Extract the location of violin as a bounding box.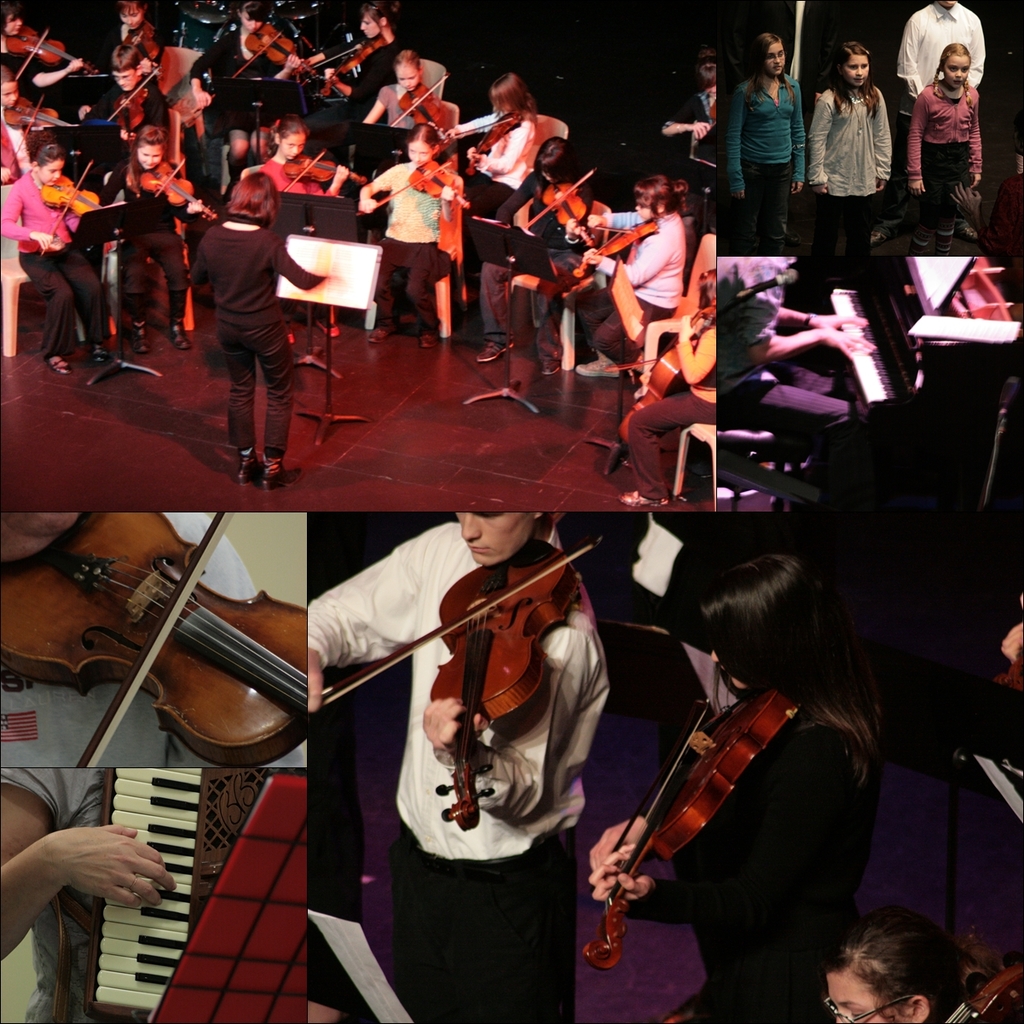
x1=0 y1=512 x2=315 y2=773.
